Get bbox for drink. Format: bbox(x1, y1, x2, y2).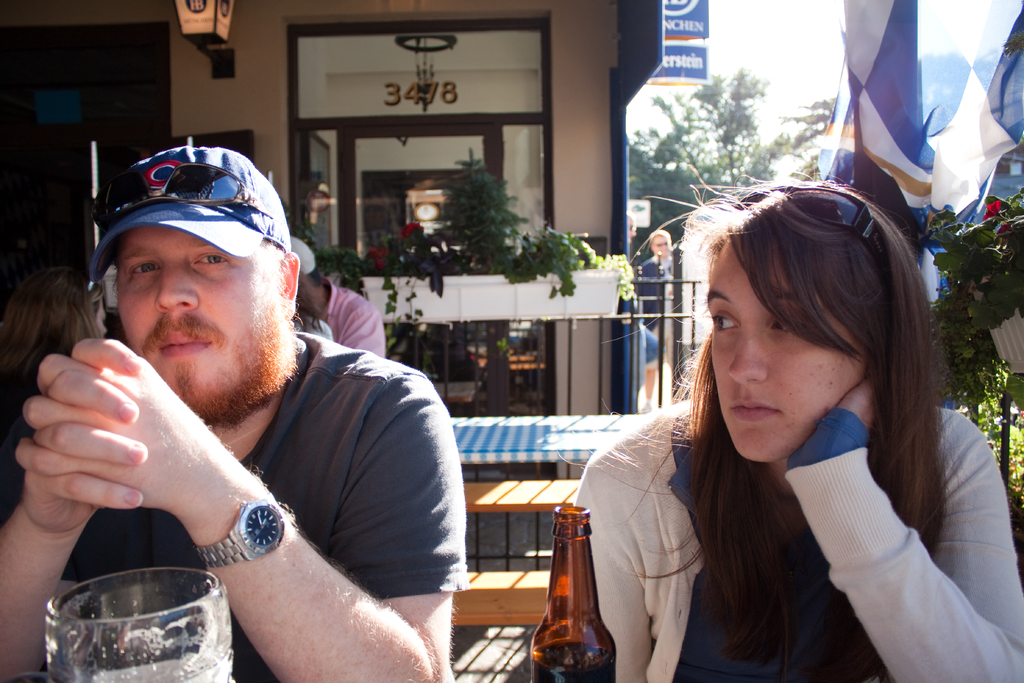
bbox(35, 559, 230, 680).
